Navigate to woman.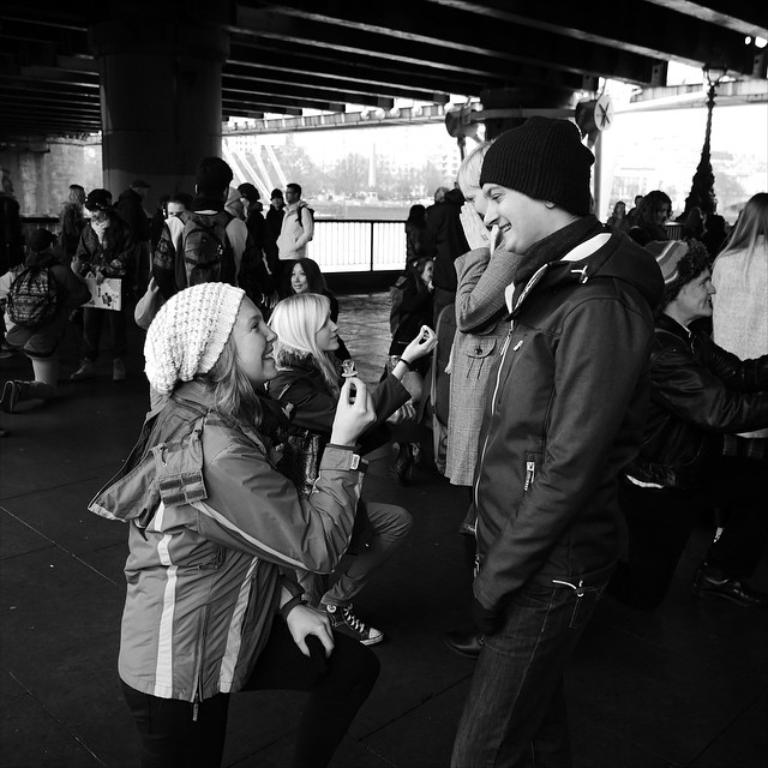
Navigation target: <region>625, 186, 672, 242</region>.
